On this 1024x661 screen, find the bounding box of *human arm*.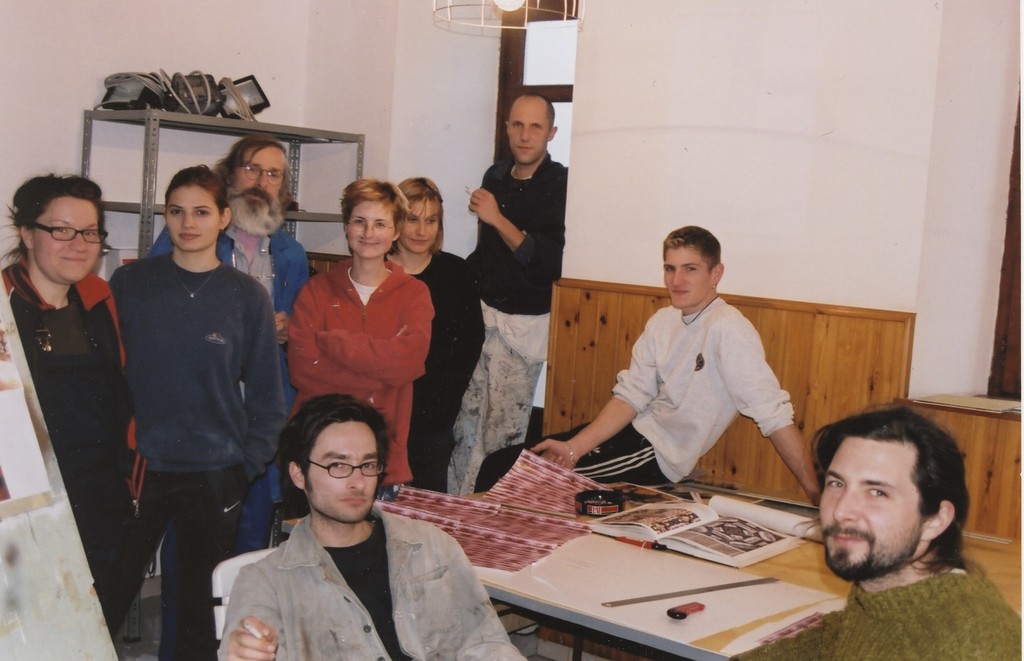
Bounding box: [left=532, top=328, right=655, bottom=471].
